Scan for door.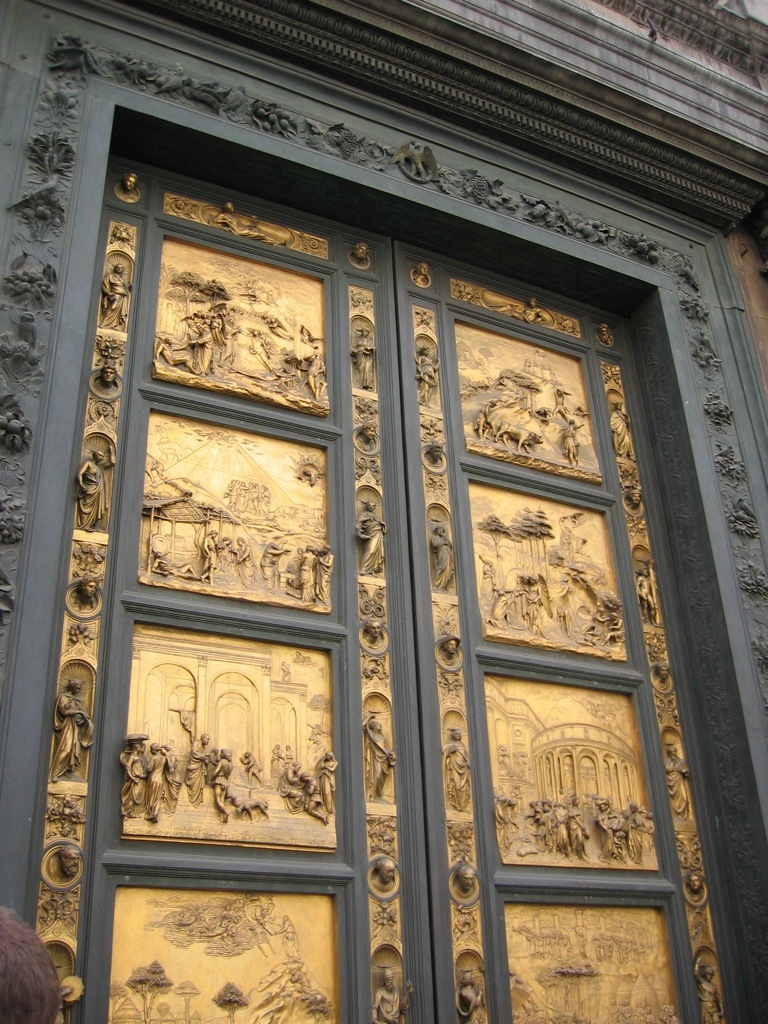
Scan result: crop(45, 129, 683, 1023).
